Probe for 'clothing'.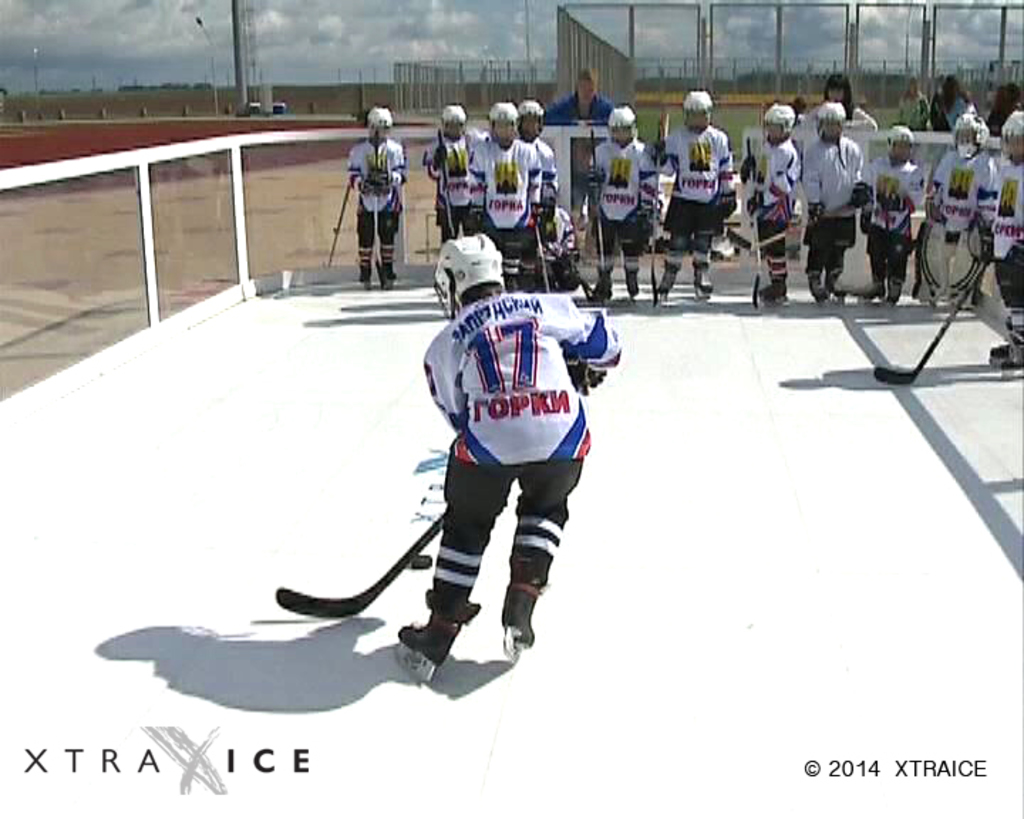
Probe result: 540,82,609,117.
